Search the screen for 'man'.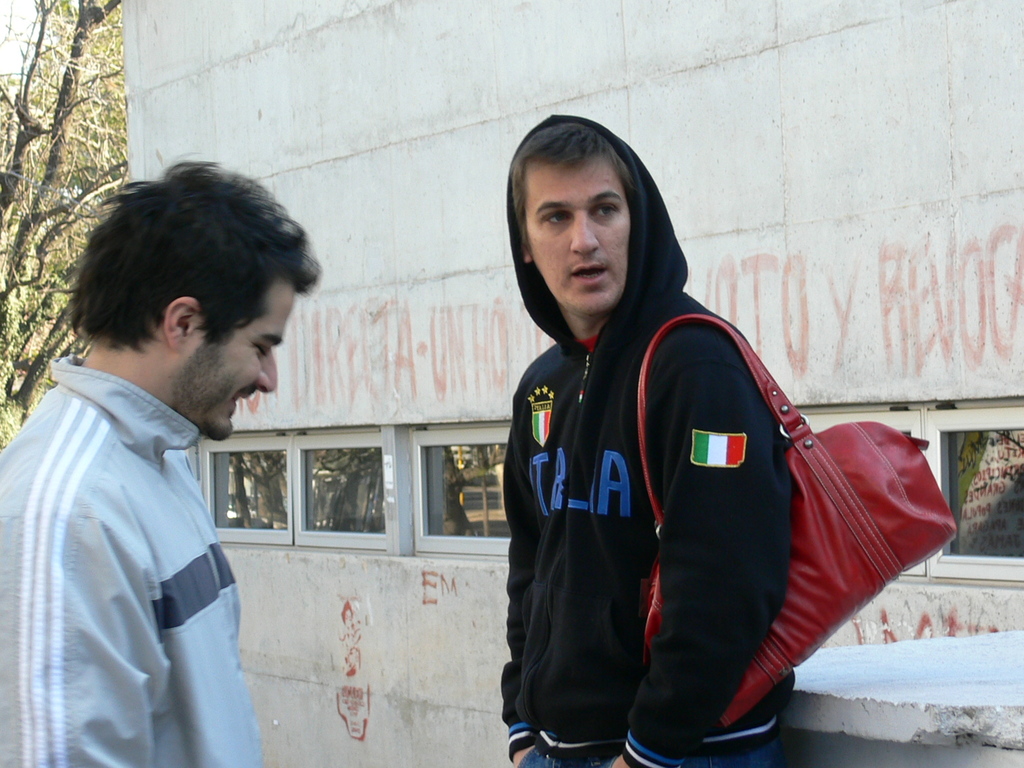
Found at select_region(0, 157, 323, 767).
